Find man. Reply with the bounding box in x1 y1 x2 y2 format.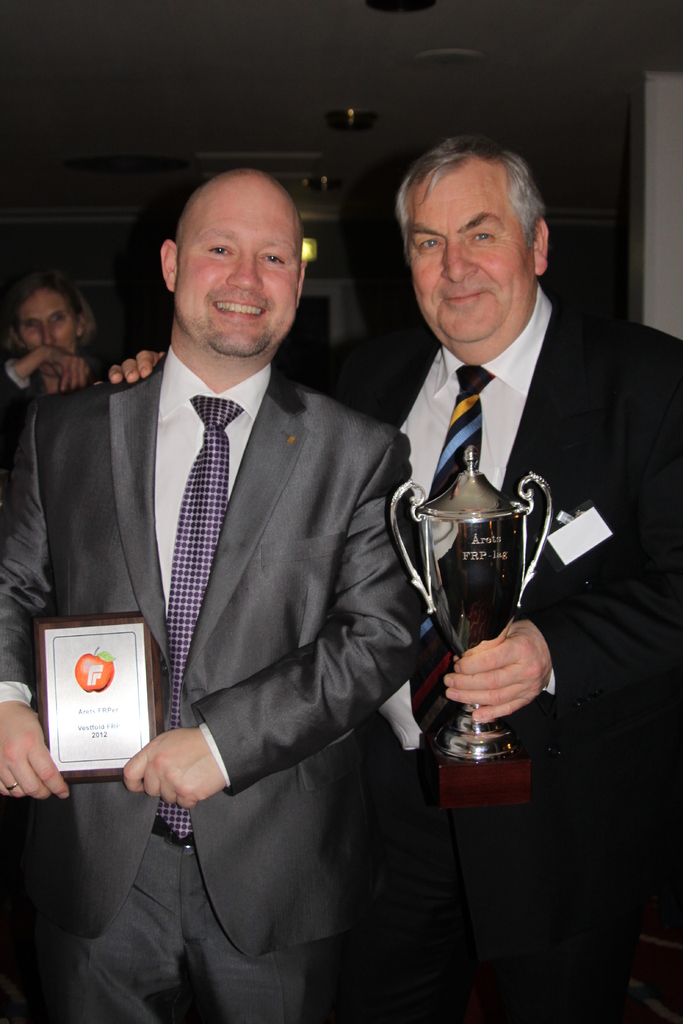
0 158 425 1023.
